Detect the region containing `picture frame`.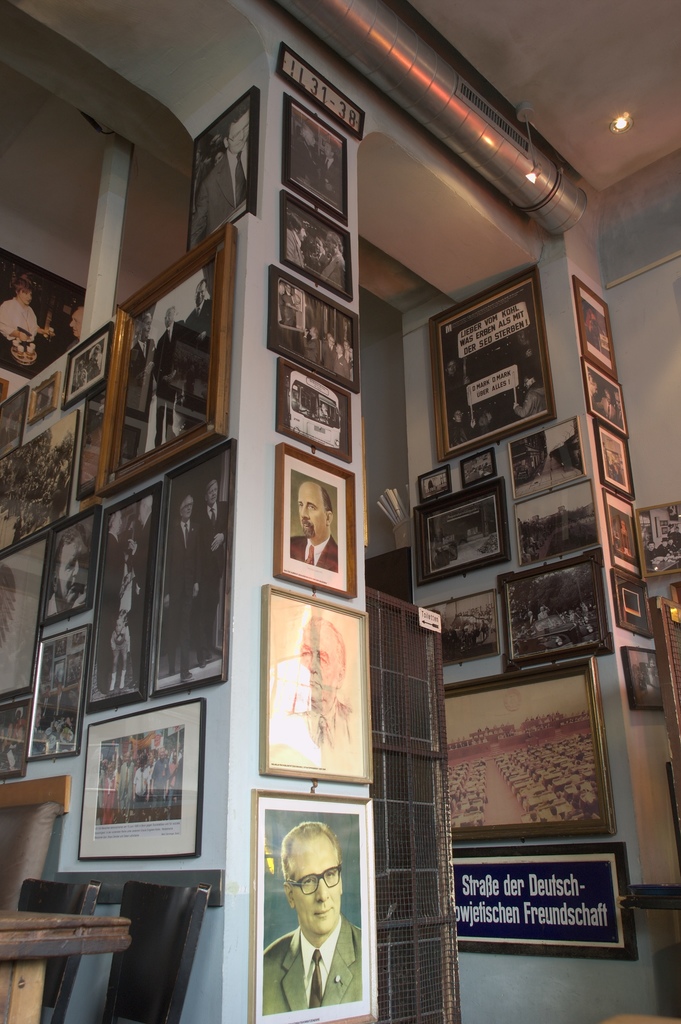
select_region(512, 479, 600, 565).
